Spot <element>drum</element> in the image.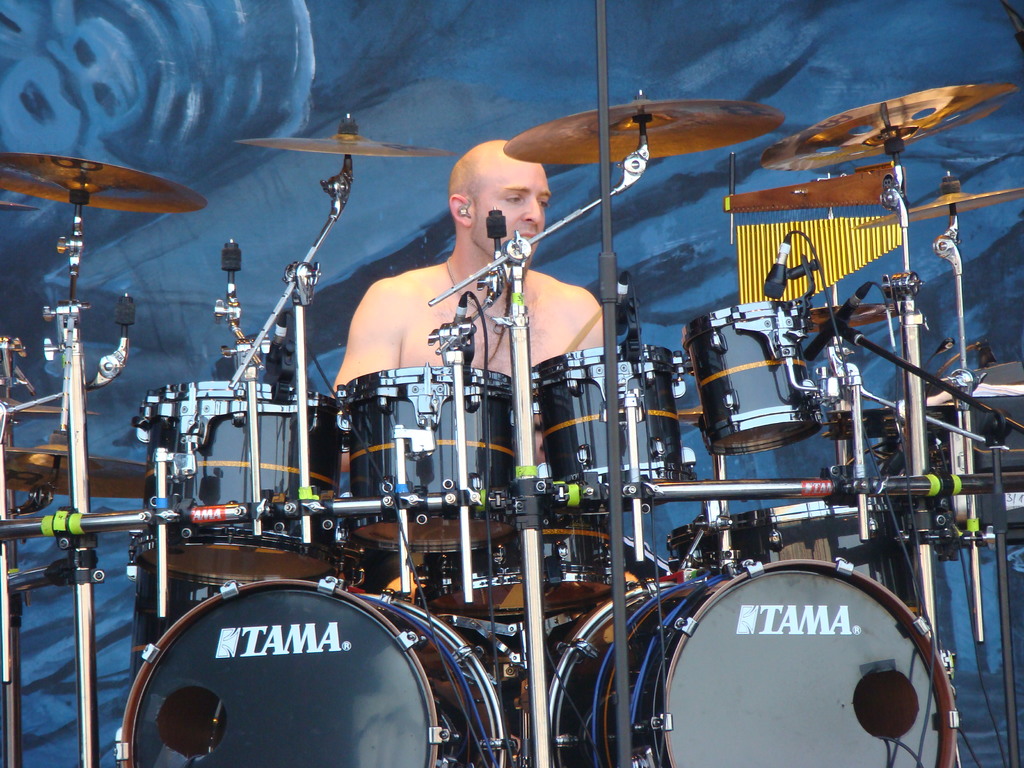
<element>drum</element> found at bbox(546, 557, 959, 767).
